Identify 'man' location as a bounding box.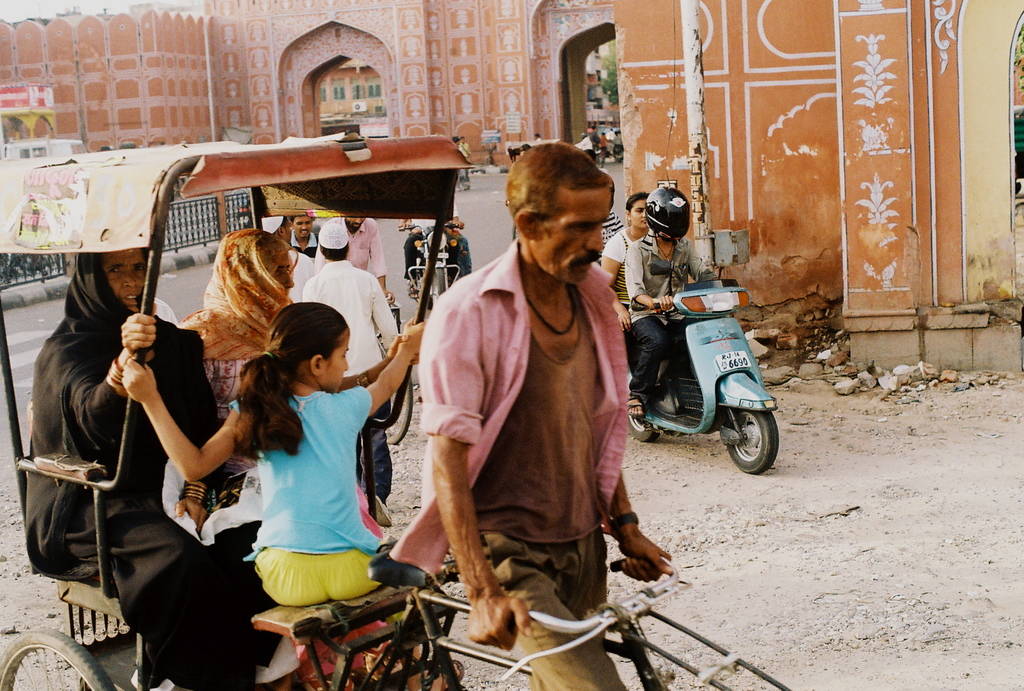
620/186/720/415.
